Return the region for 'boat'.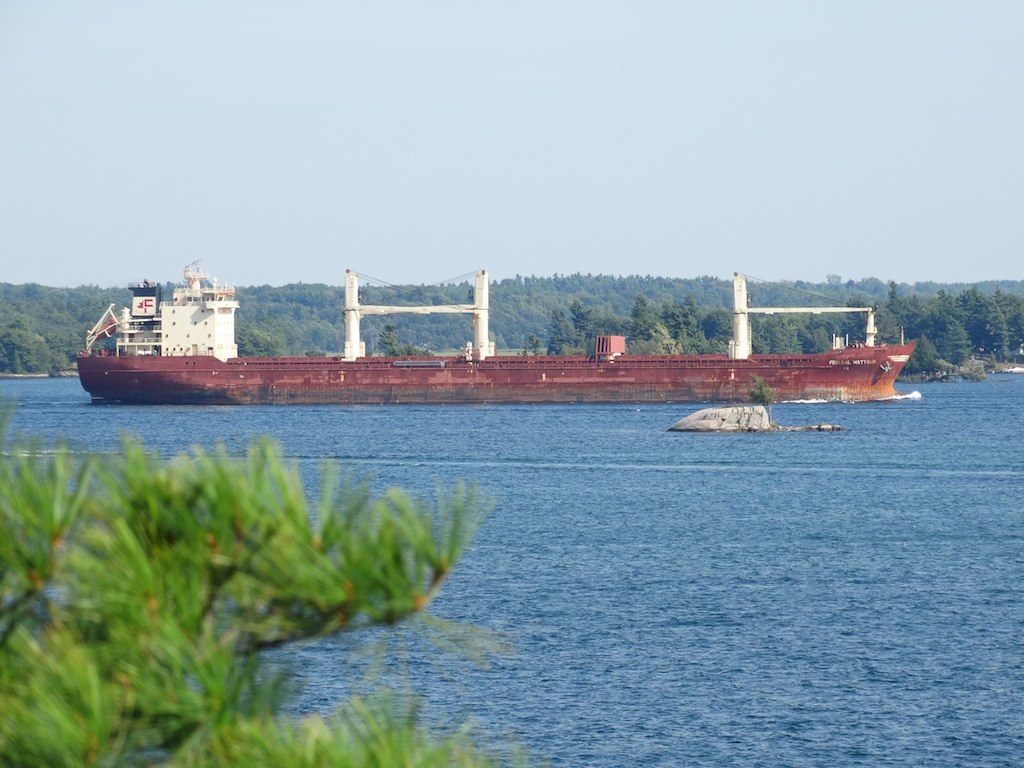
detection(30, 259, 913, 417).
